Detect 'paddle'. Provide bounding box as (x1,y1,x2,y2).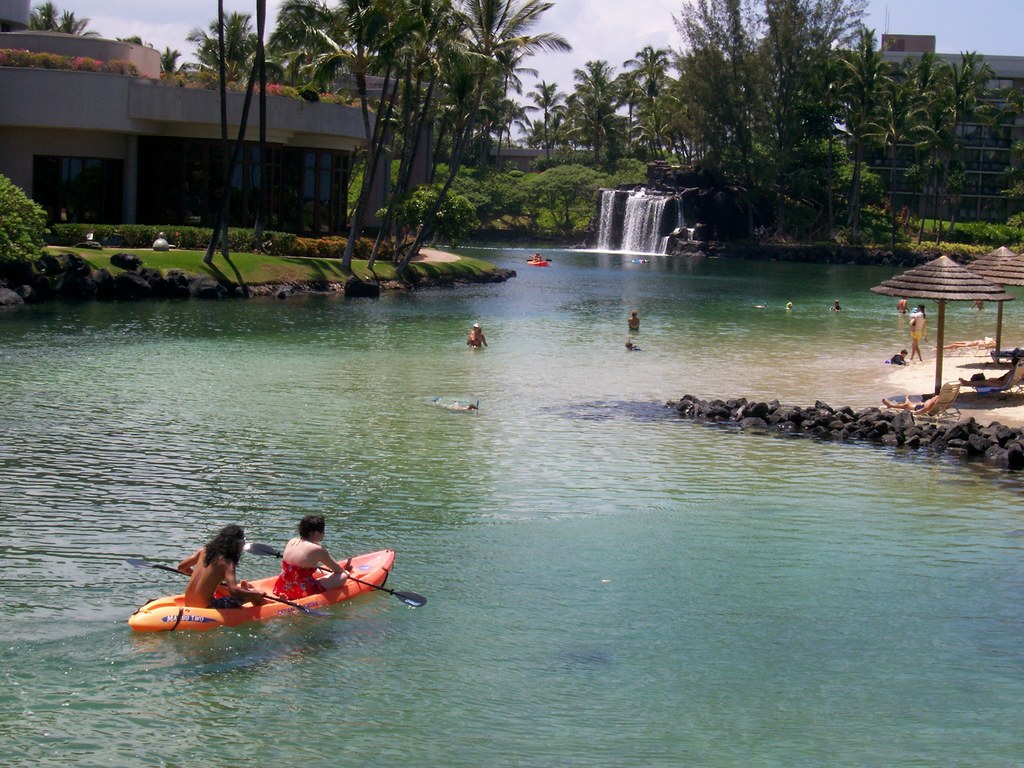
(526,258,551,263).
